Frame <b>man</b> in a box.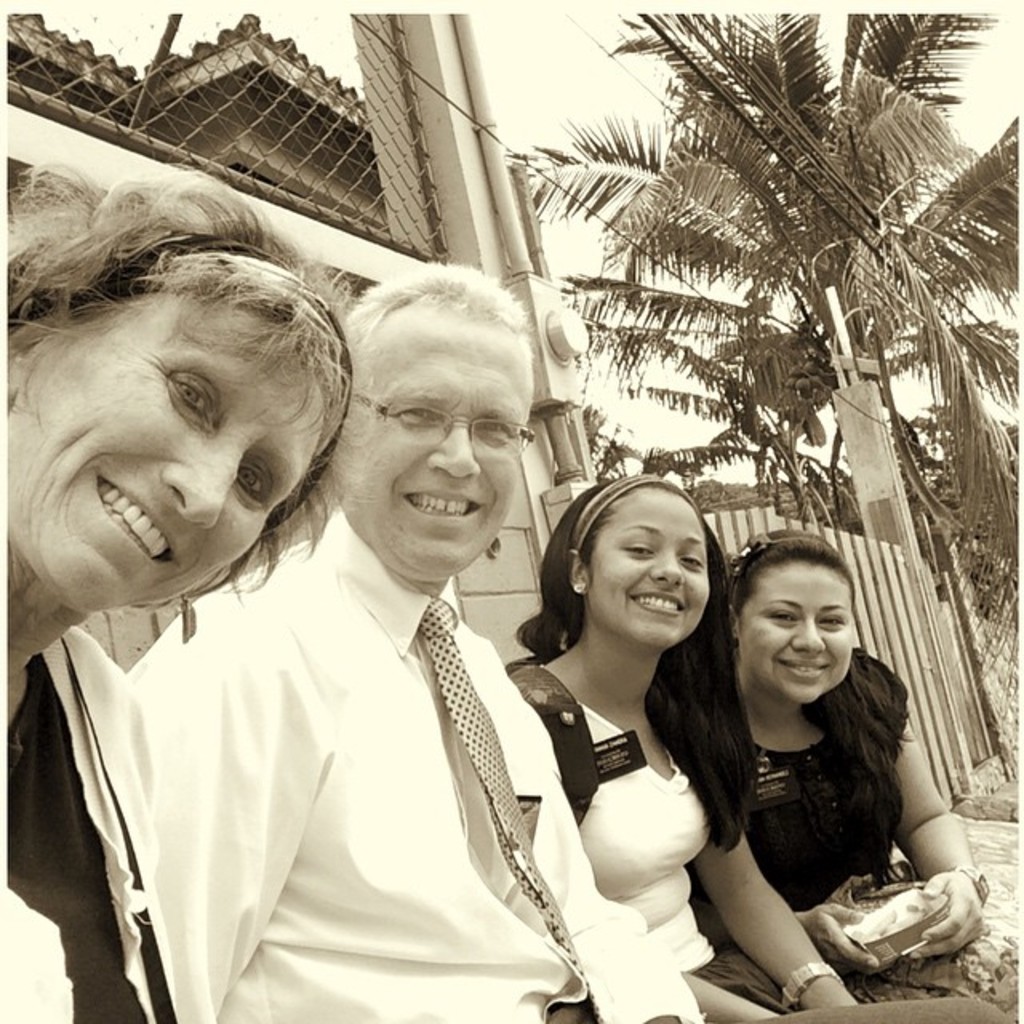
locate(122, 301, 643, 1008).
